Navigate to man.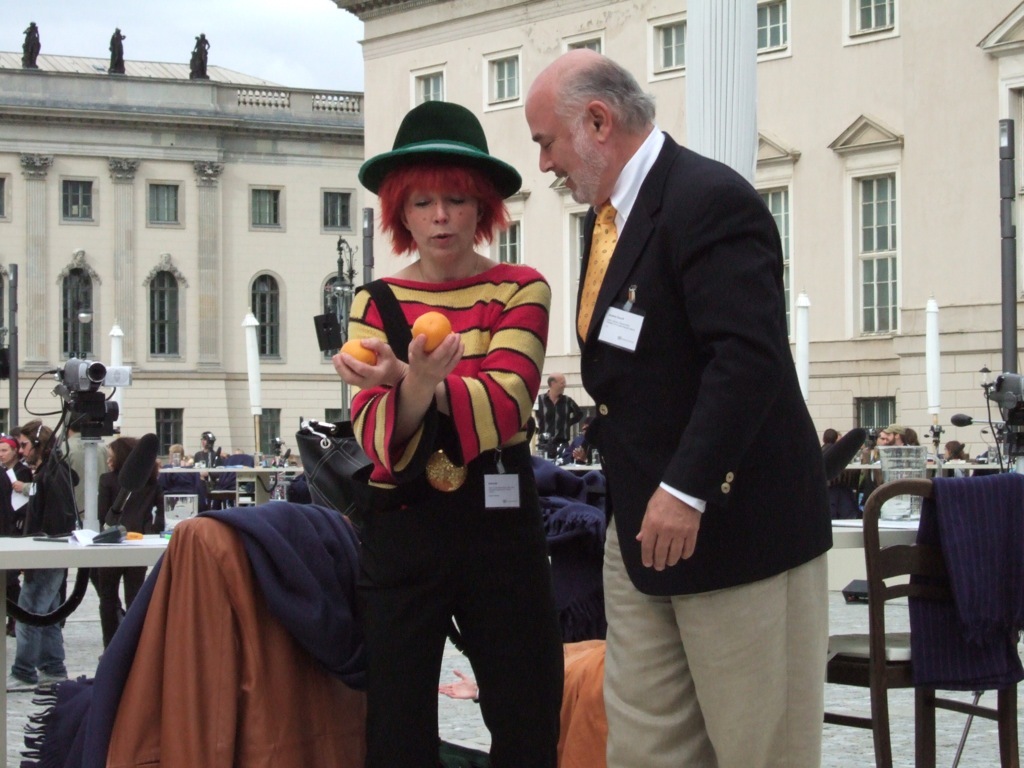
Navigation target: {"left": 878, "top": 422, "right": 904, "bottom": 444}.
